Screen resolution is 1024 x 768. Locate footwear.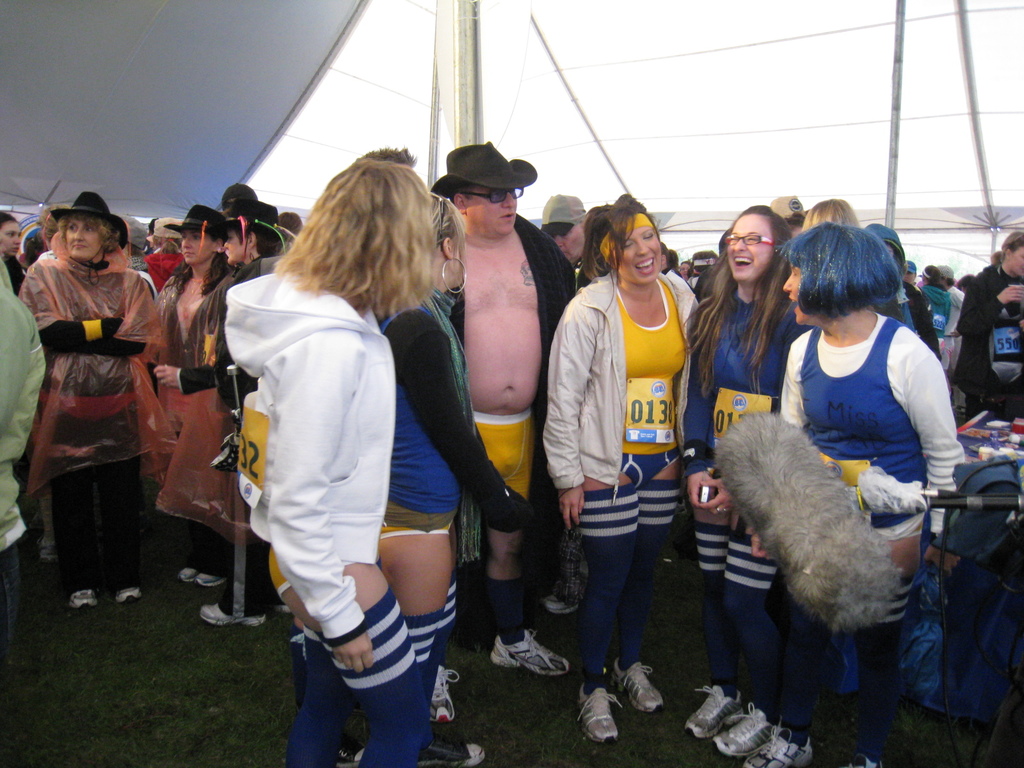
locate(179, 569, 200, 581).
